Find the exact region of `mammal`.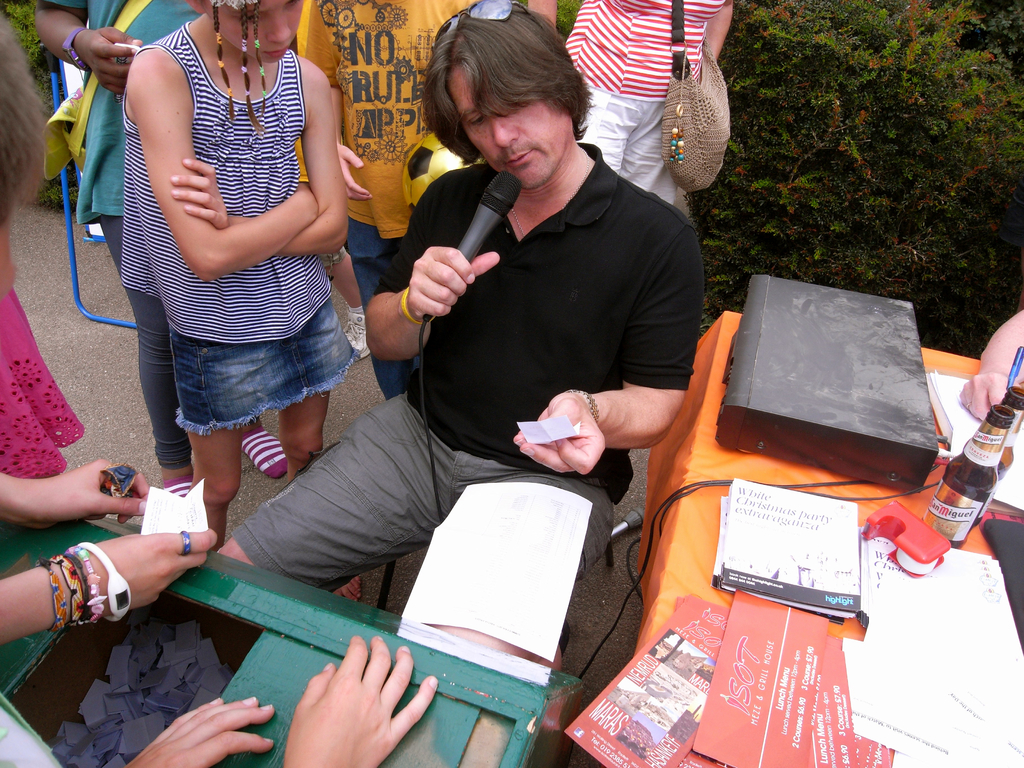
Exact region: {"left": 0, "top": 241, "right": 82, "bottom": 484}.
